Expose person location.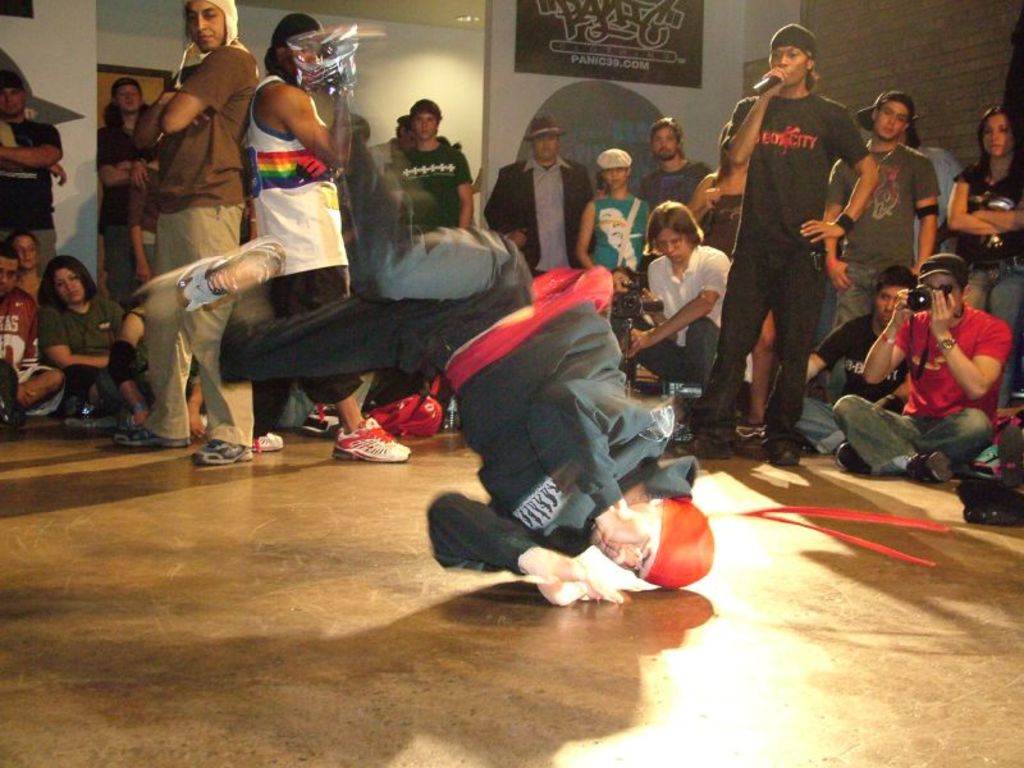
Exposed at 622:200:745:448.
